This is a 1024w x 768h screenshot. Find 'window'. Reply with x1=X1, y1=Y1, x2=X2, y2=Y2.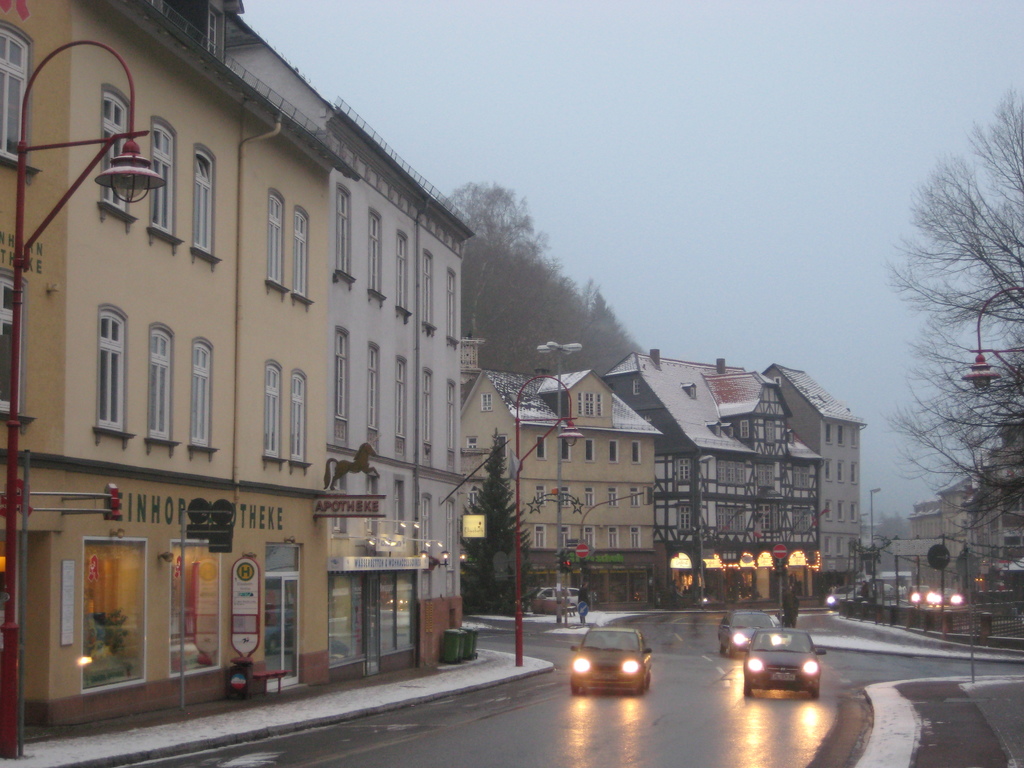
x1=775, y1=377, x2=781, y2=388.
